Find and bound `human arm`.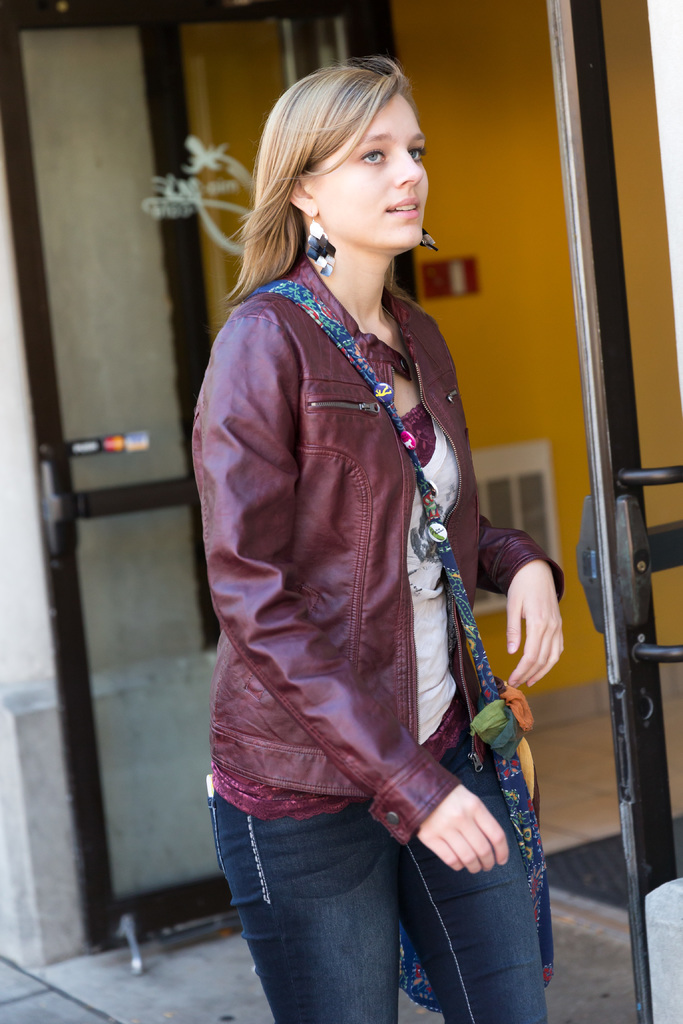
Bound: [x1=477, y1=515, x2=567, y2=685].
